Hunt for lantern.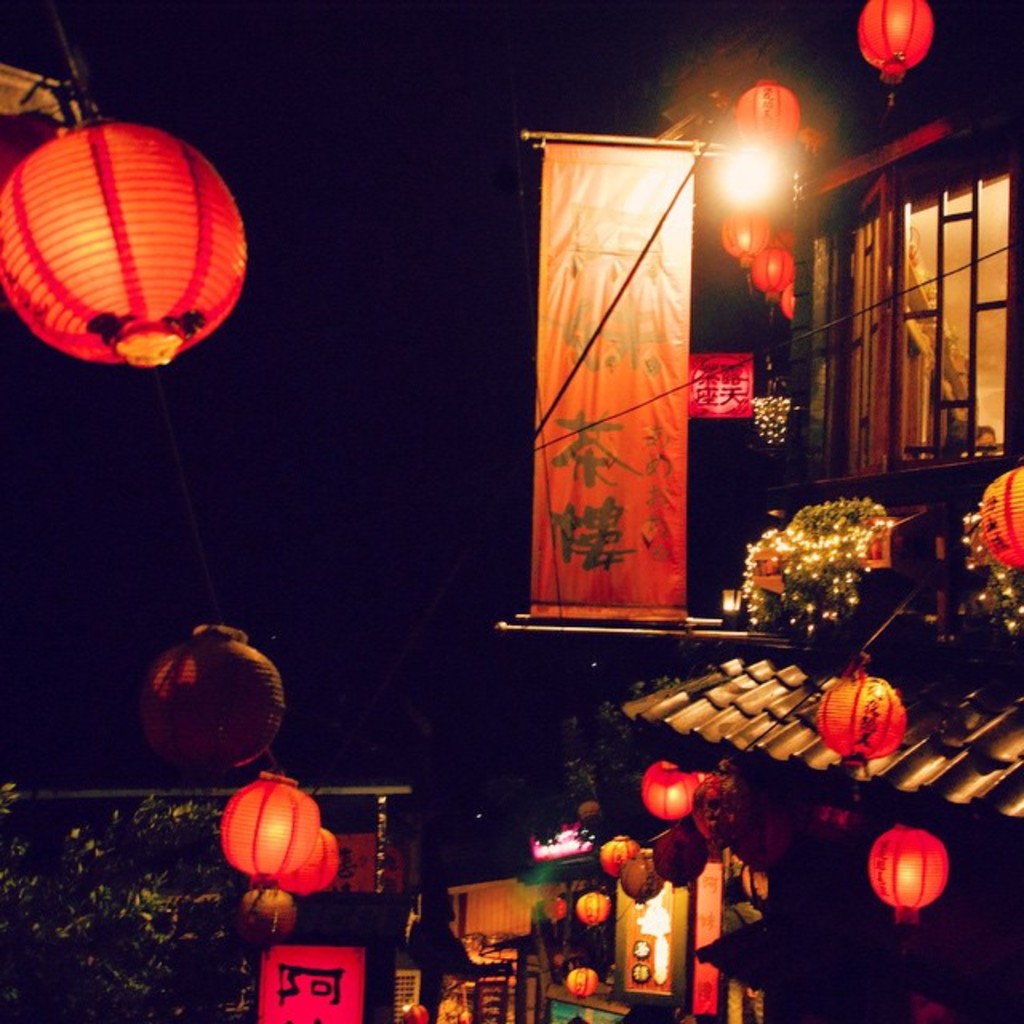
Hunted down at Rect(653, 821, 707, 880).
